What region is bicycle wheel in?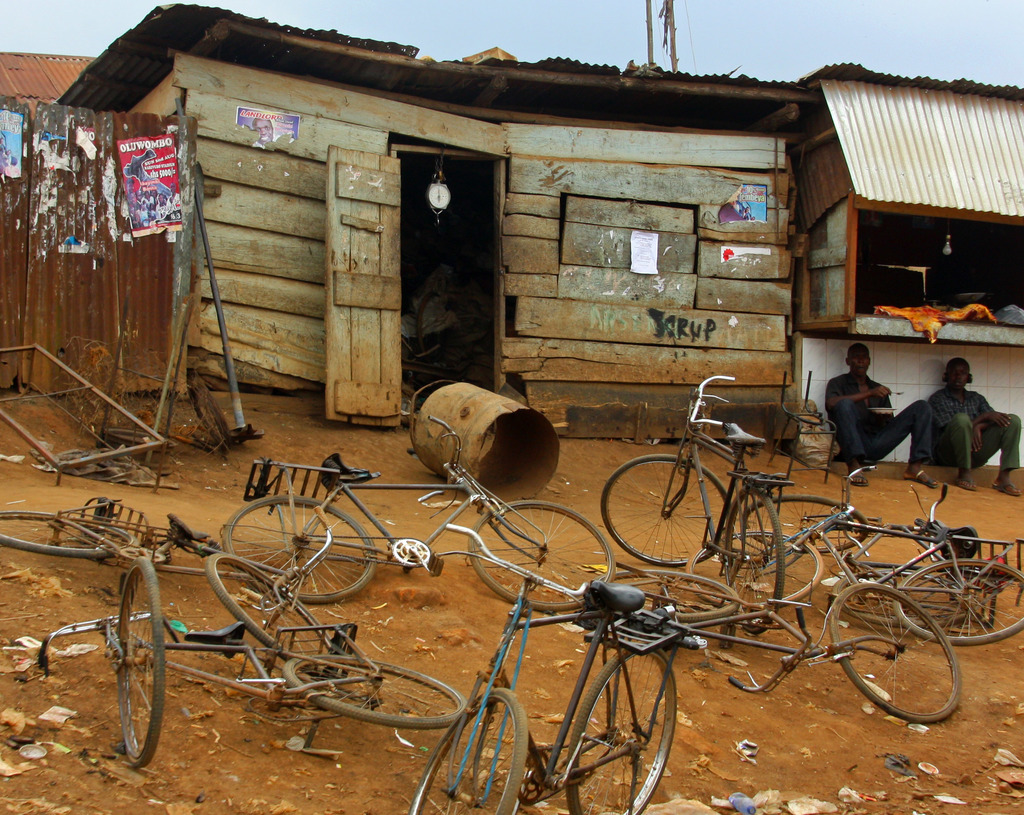
(570, 640, 676, 814).
